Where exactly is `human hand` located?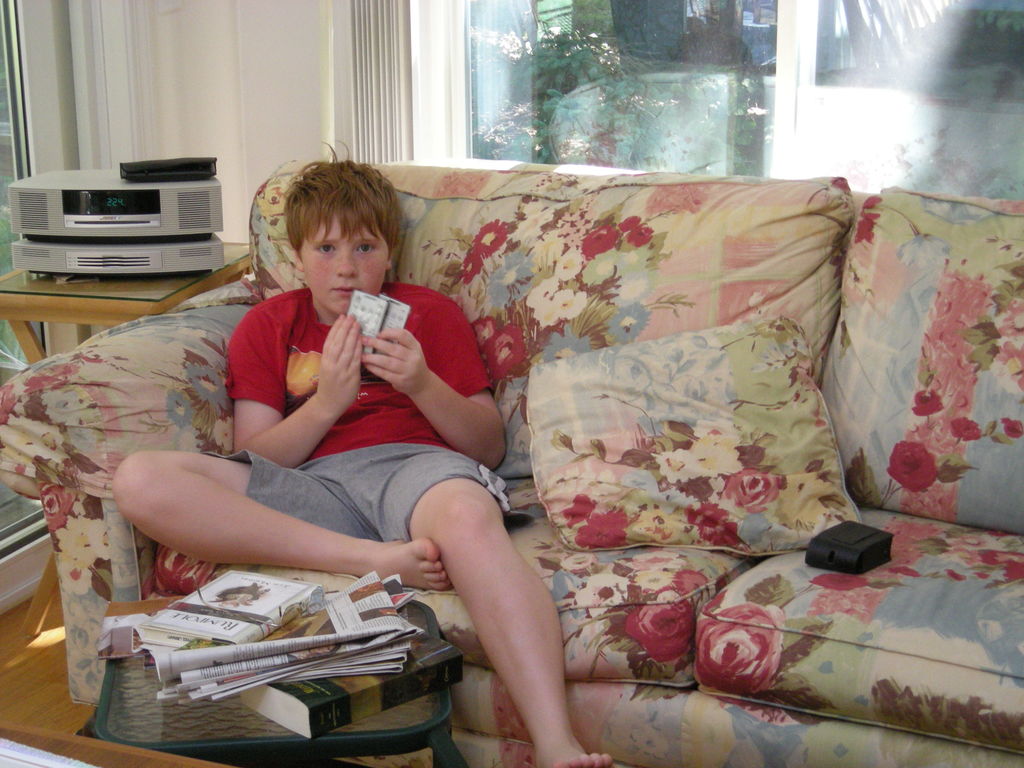
Its bounding box is 291,312,364,430.
